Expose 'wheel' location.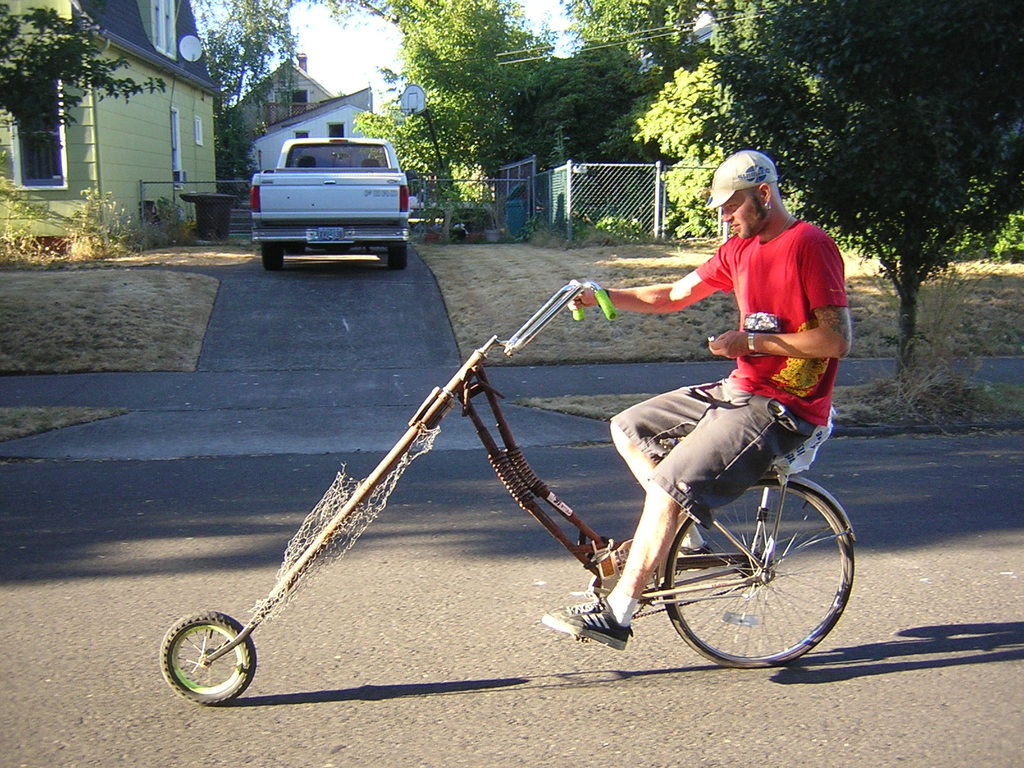
Exposed at box=[657, 479, 858, 668].
